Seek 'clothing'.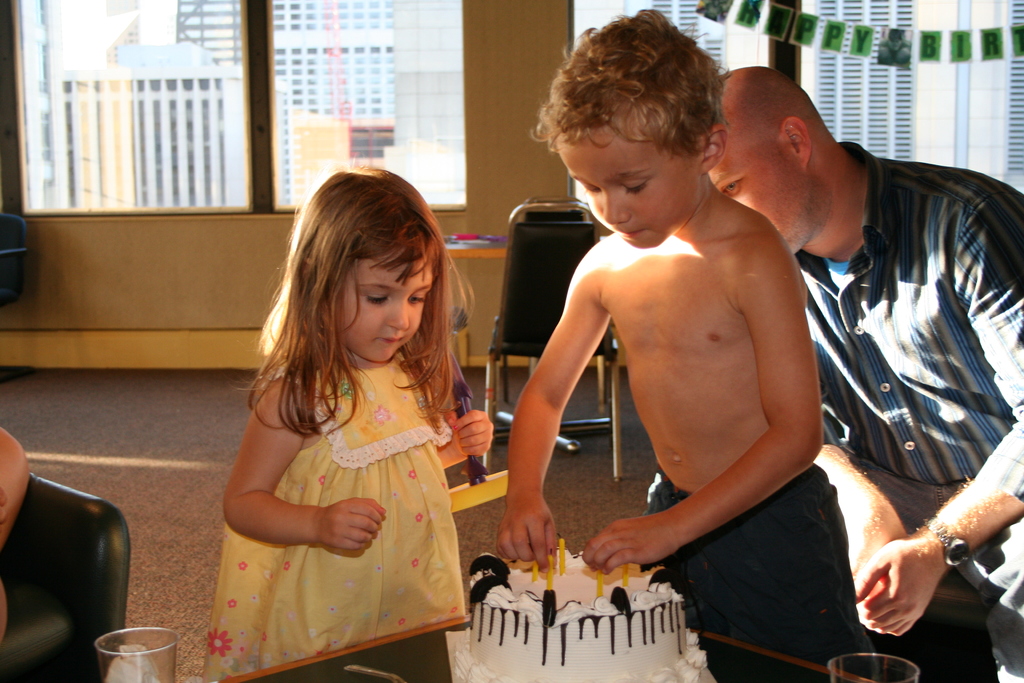
199/336/477/636.
